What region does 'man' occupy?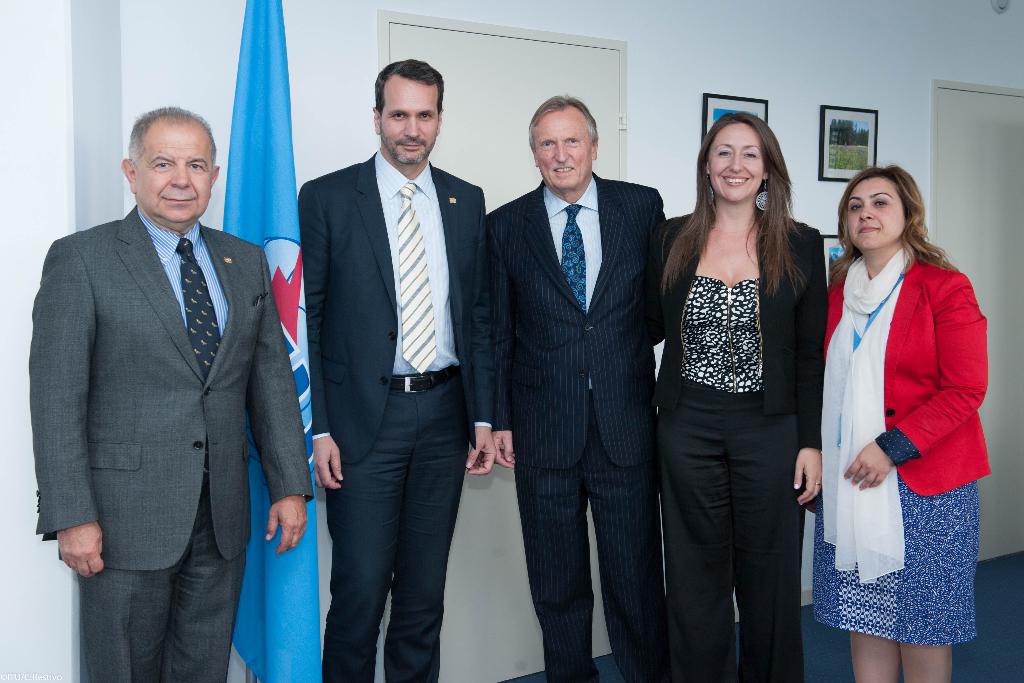
BBox(35, 88, 305, 670).
